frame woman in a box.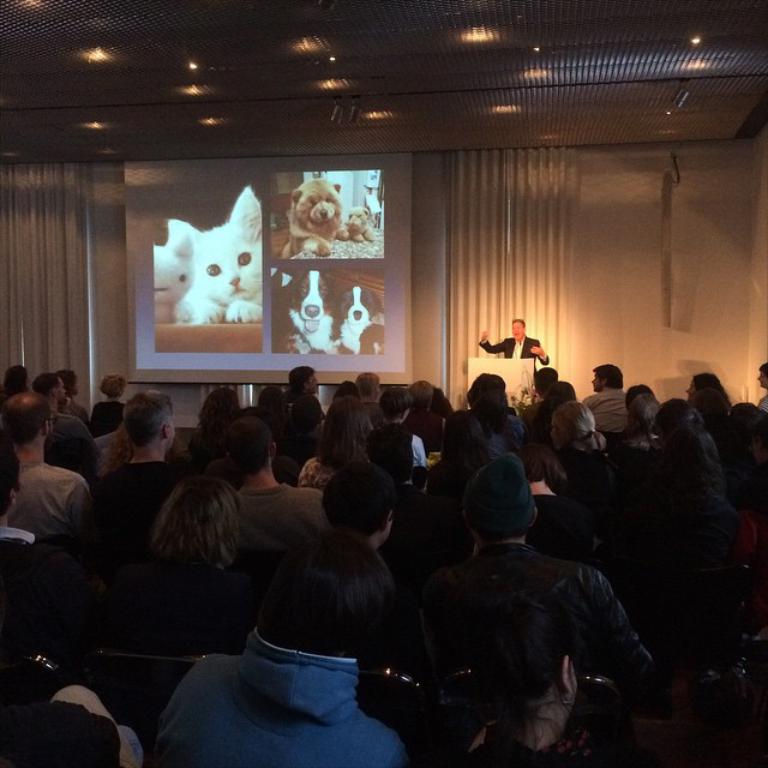
[622,422,734,577].
